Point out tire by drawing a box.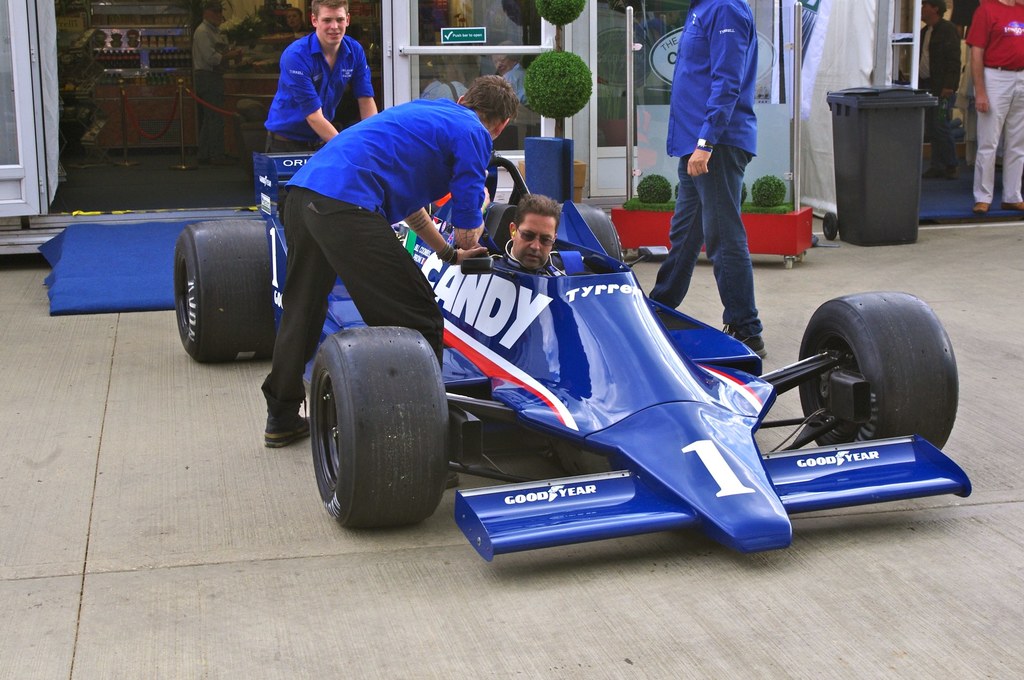
799 290 958 450.
